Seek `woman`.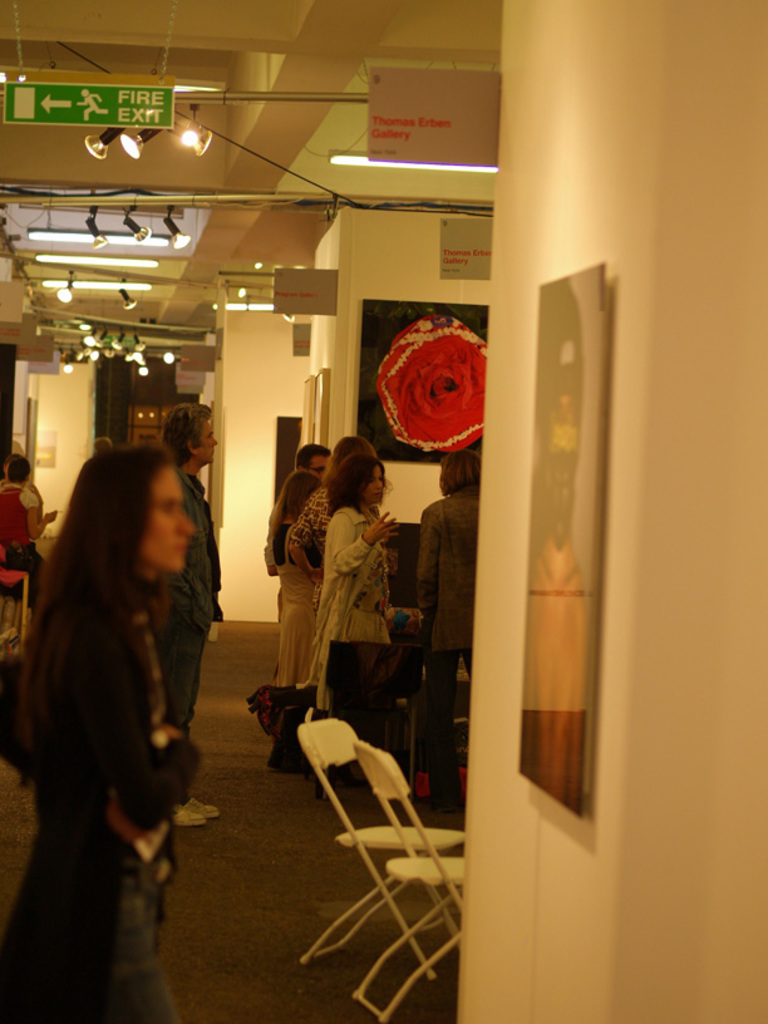
0:452:59:606.
